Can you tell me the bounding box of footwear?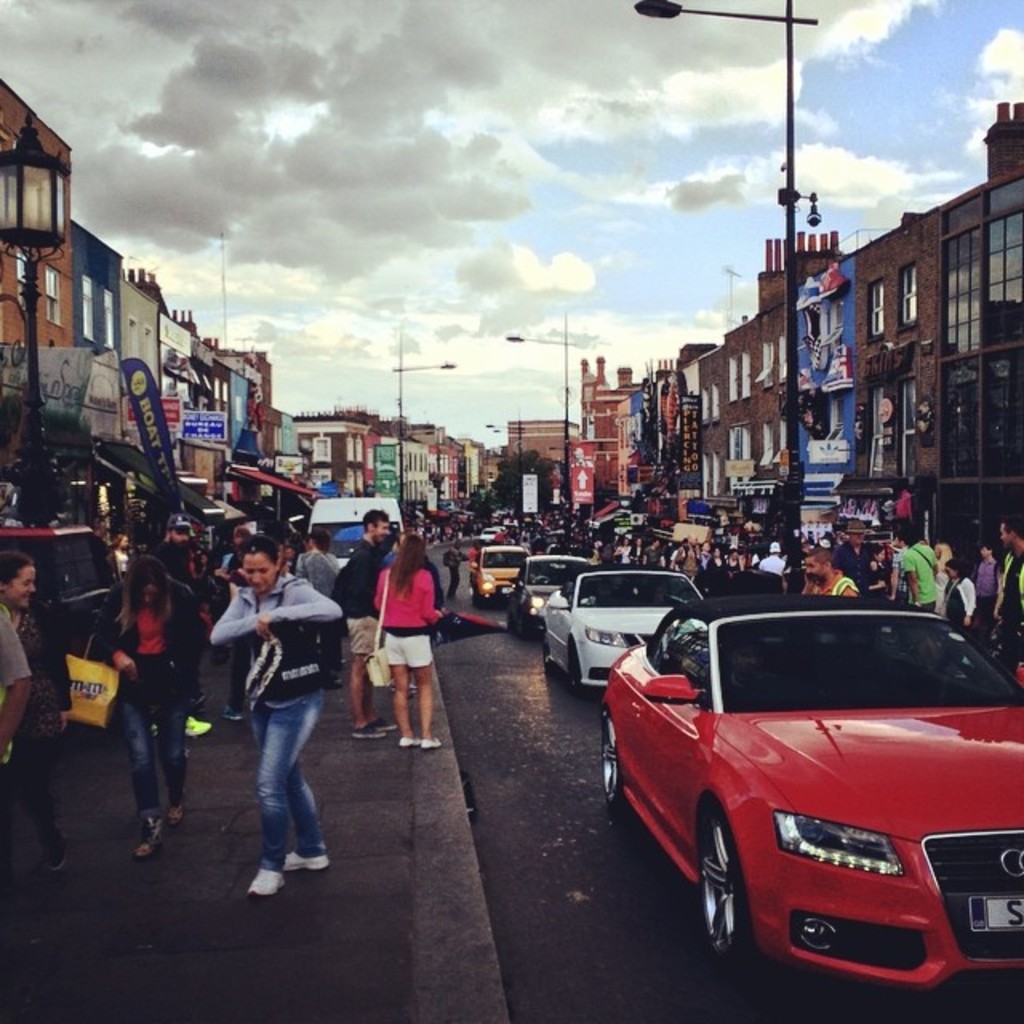
[x1=392, y1=730, x2=418, y2=749].
